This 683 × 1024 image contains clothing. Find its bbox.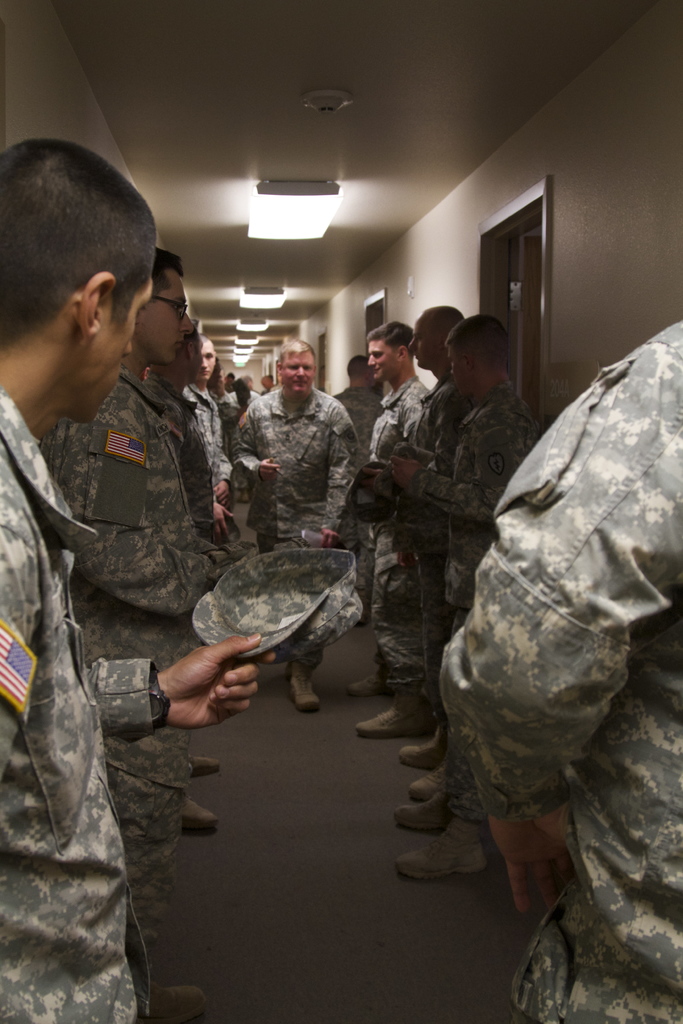
box(410, 383, 545, 825).
